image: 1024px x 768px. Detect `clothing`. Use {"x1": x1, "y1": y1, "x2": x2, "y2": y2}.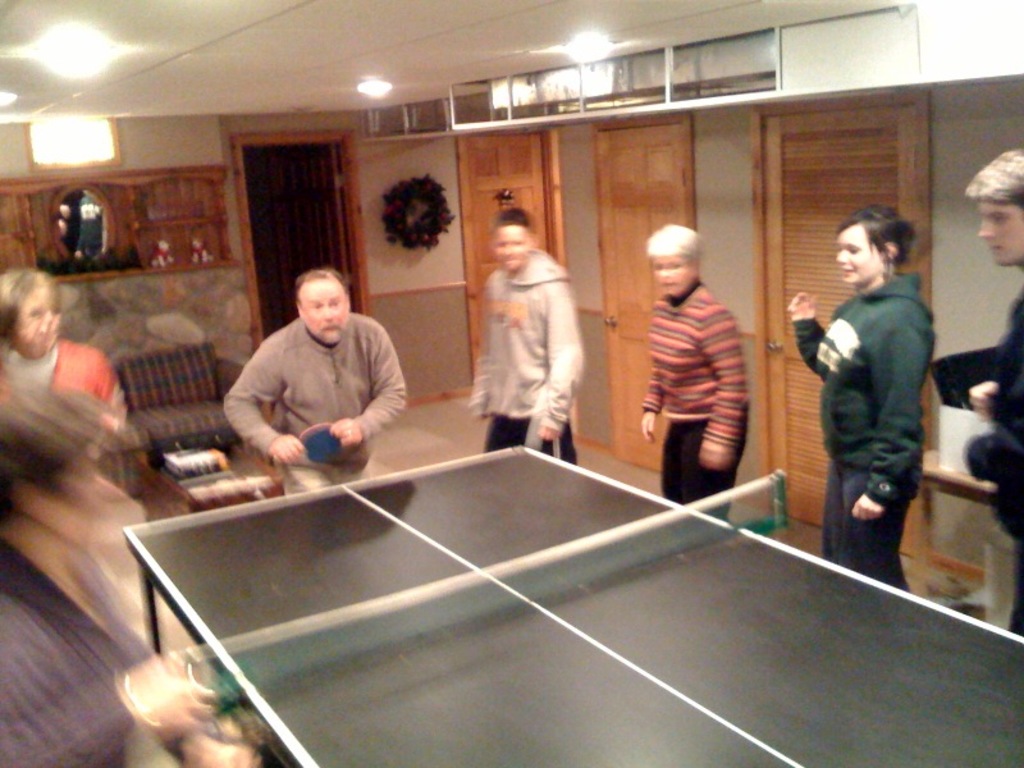
{"x1": 0, "y1": 534, "x2": 215, "y2": 767}.
